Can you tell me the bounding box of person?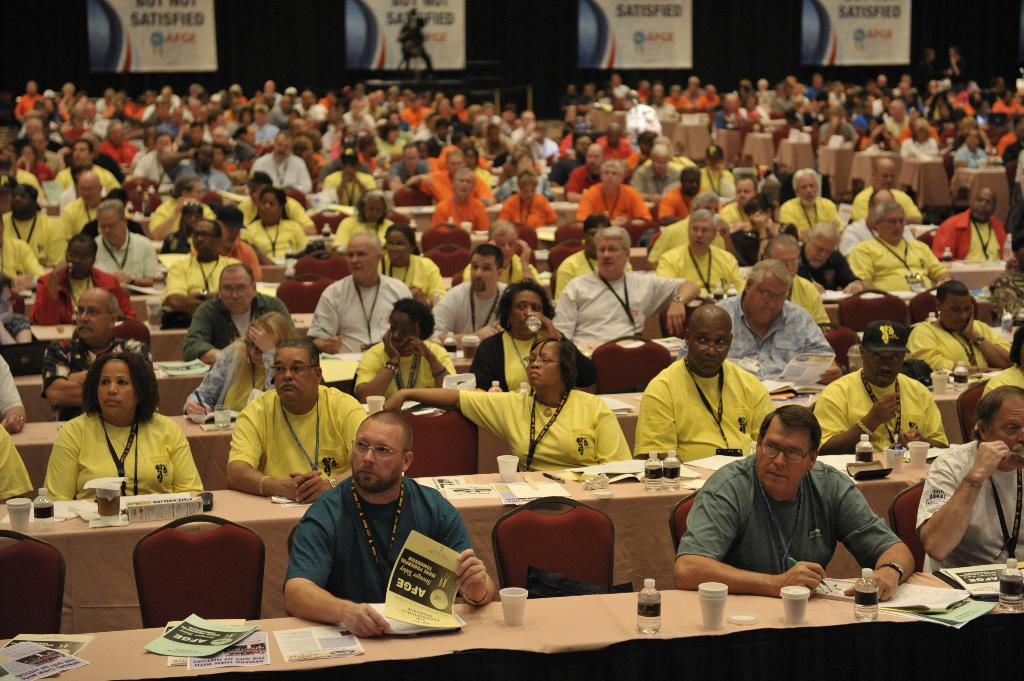
crop(650, 202, 742, 293).
